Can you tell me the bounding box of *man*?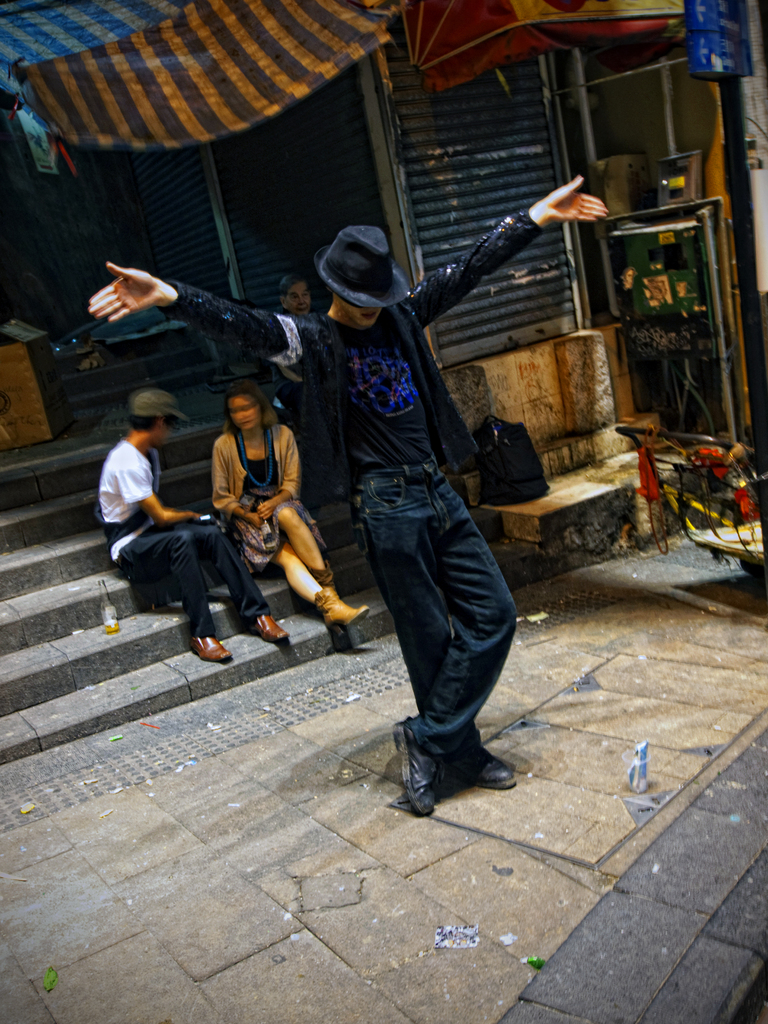
[left=94, top=408, right=258, bottom=649].
